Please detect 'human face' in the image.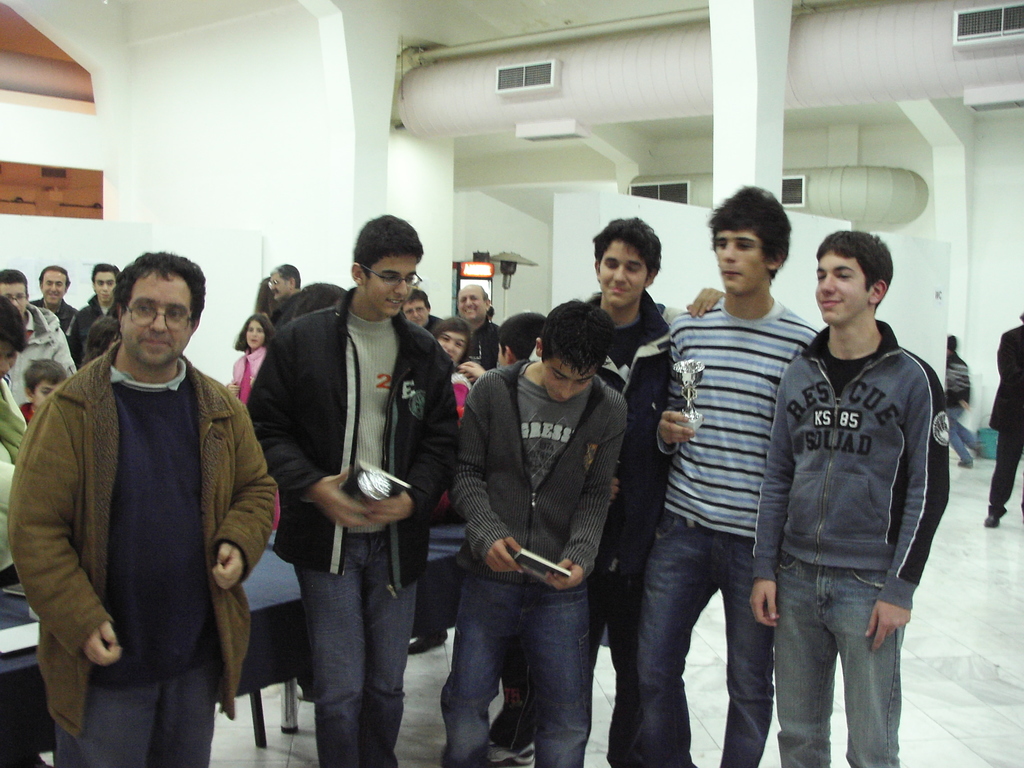
box(33, 382, 57, 404).
